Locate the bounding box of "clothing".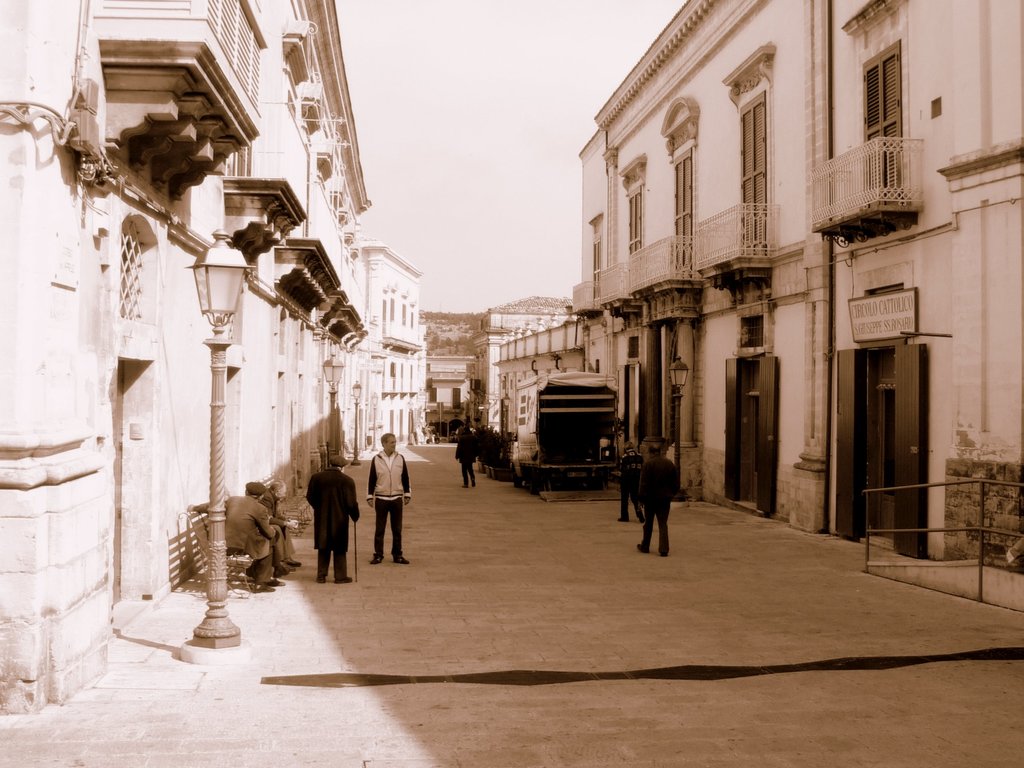
Bounding box: detection(620, 452, 637, 522).
